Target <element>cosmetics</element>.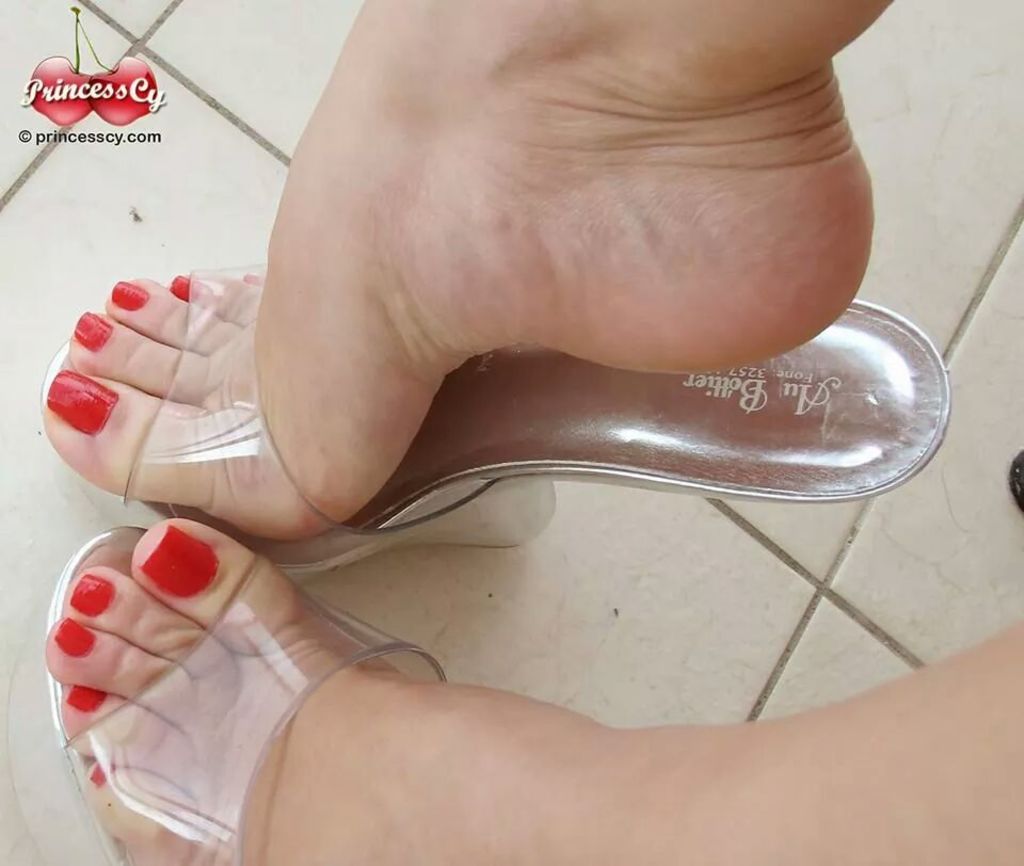
Target region: box(135, 527, 228, 593).
